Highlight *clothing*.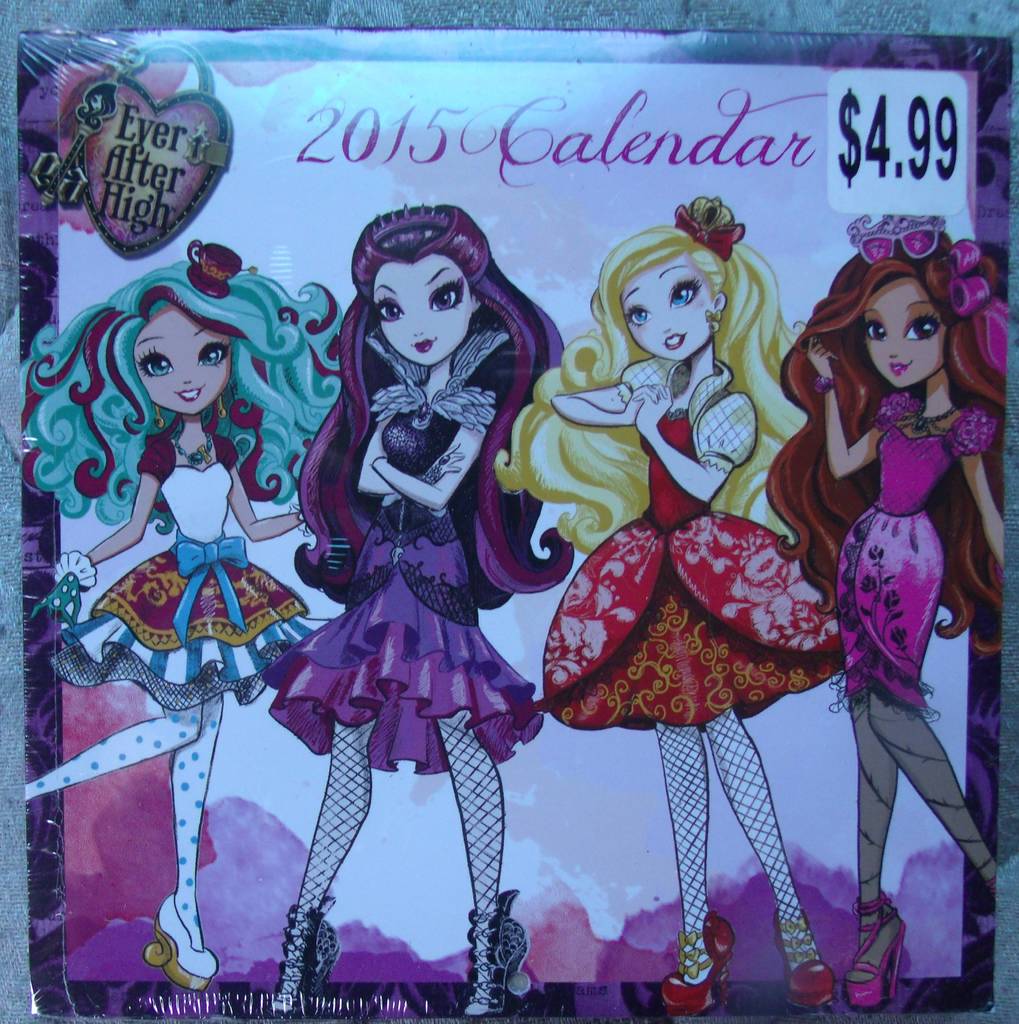
Highlighted region: <box>271,335,543,778</box>.
